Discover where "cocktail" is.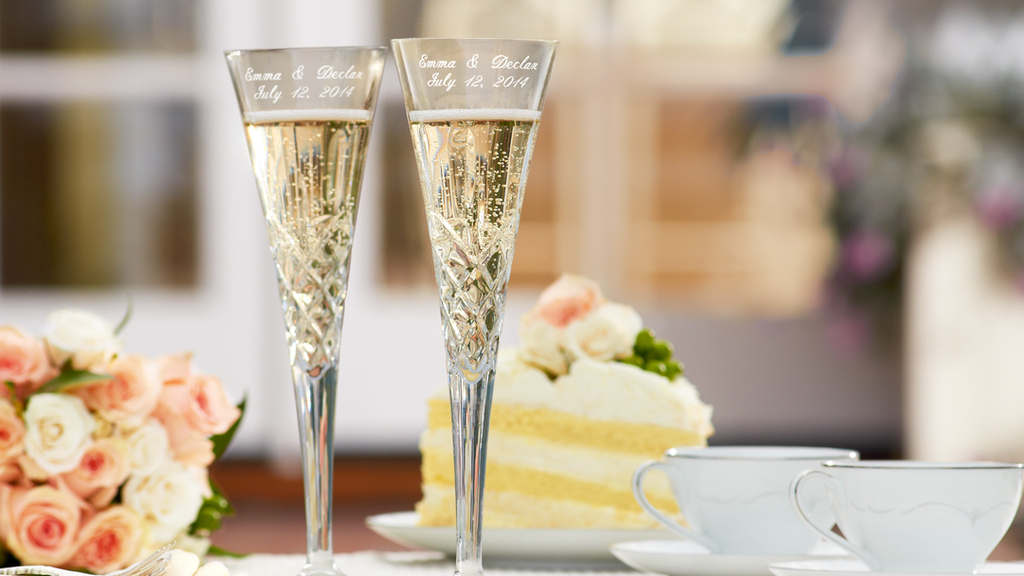
Discovered at [x1=388, y1=32, x2=557, y2=575].
